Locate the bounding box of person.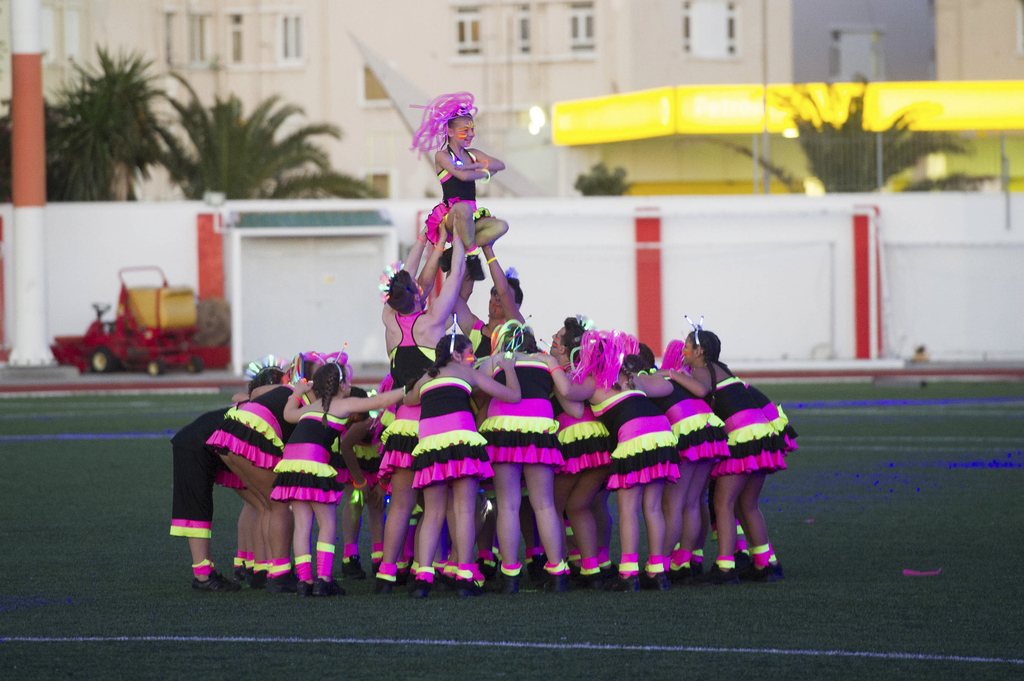
Bounding box: x1=284 y1=362 x2=410 y2=591.
